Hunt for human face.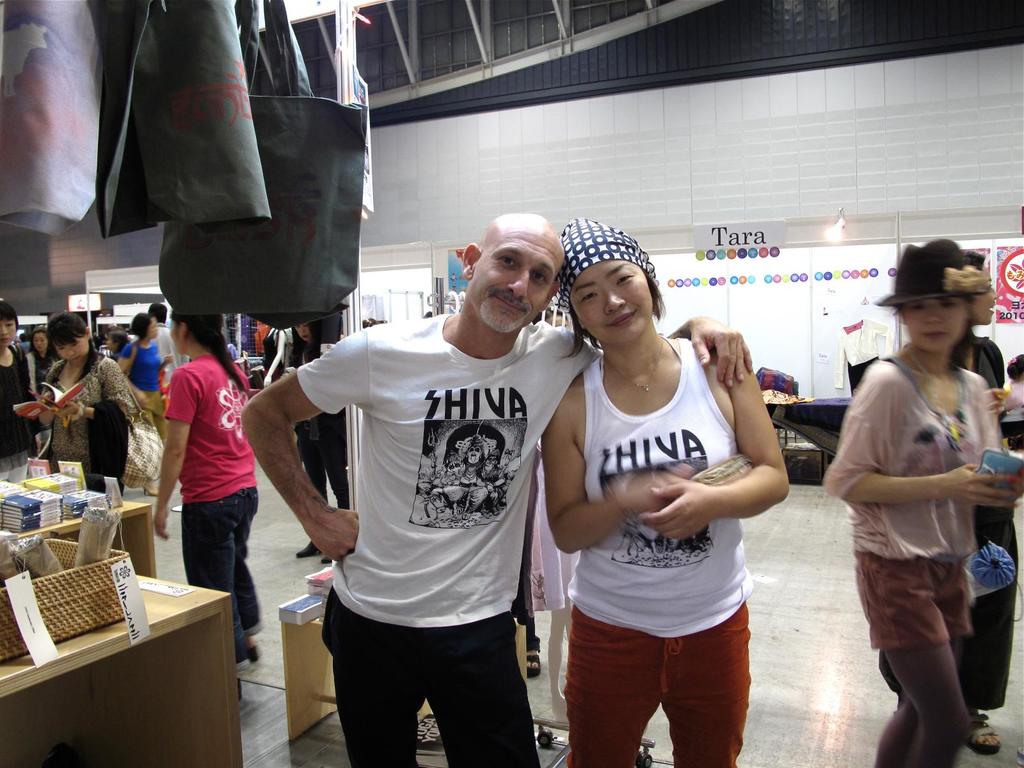
Hunted down at locate(468, 225, 565, 333).
